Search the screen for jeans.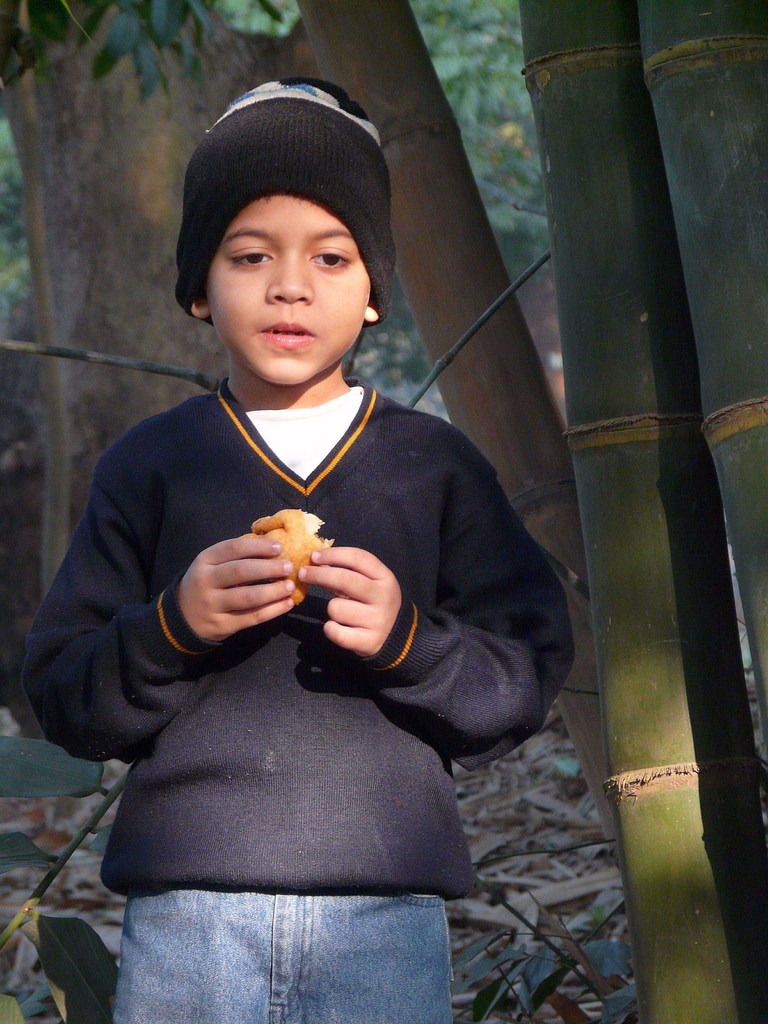
Found at crop(91, 717, 497, 1005).
